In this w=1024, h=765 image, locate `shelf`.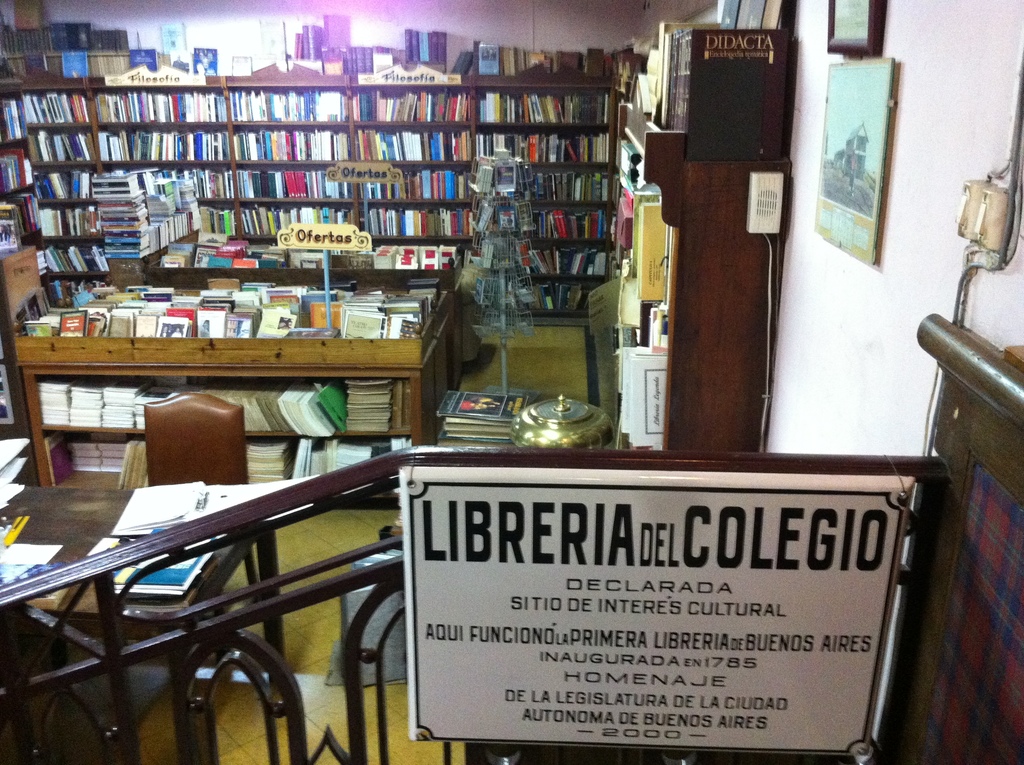
Bounding box: select_region(230, 125, 355, 164).
